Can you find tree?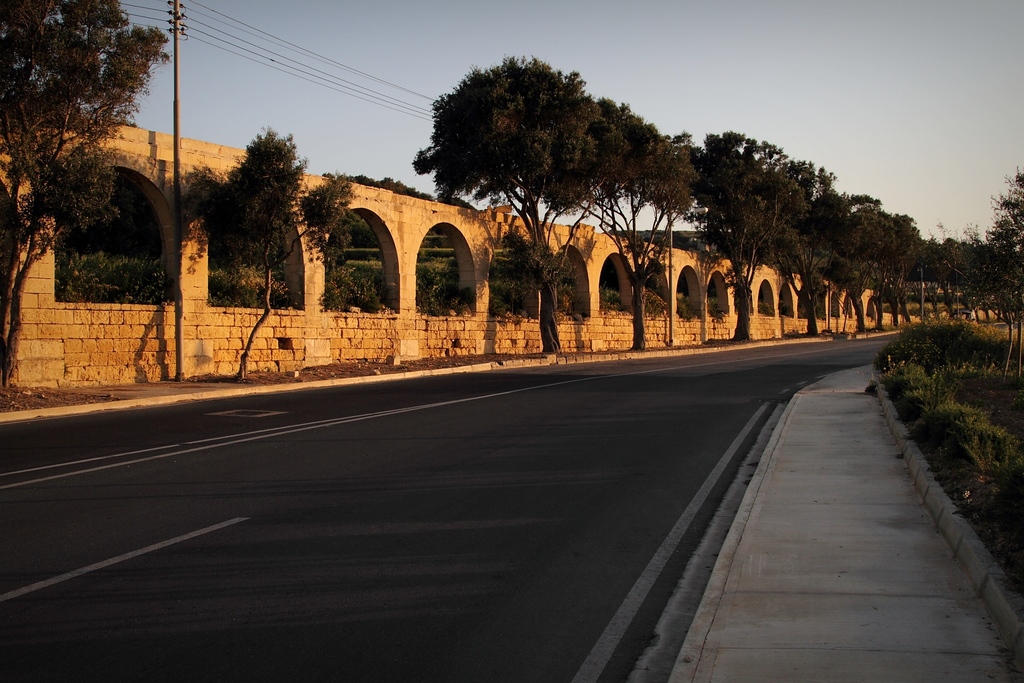
Yes, bounding box: 964/165/1023/374.
